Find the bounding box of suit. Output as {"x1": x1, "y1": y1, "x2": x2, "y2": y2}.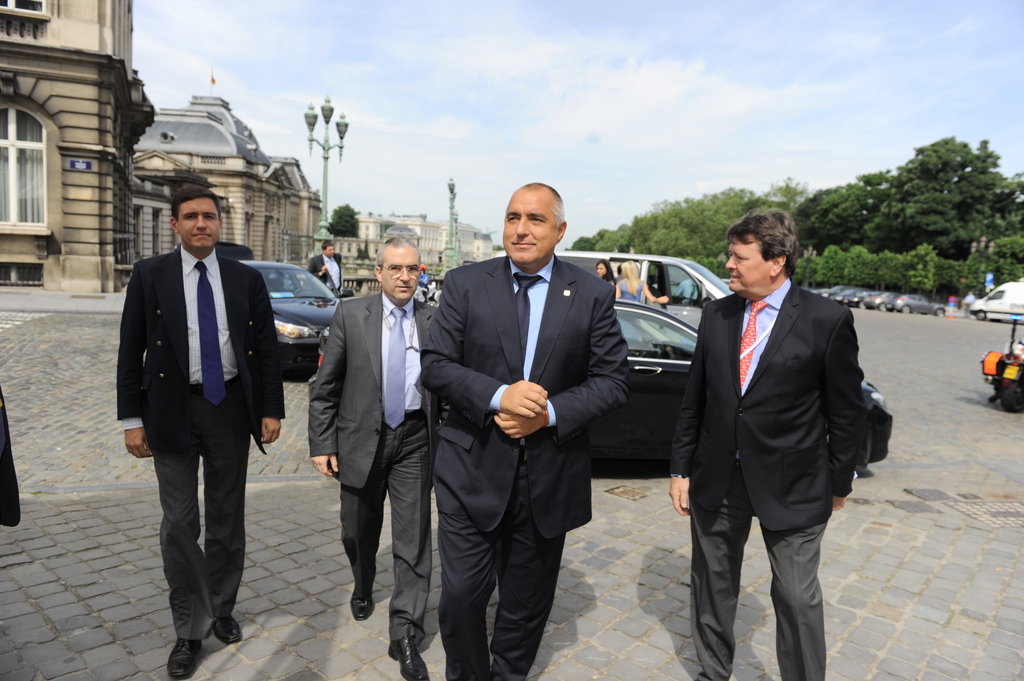
{"x1": 307, "y1": 289, "x2": 435, "y2": 642}.
